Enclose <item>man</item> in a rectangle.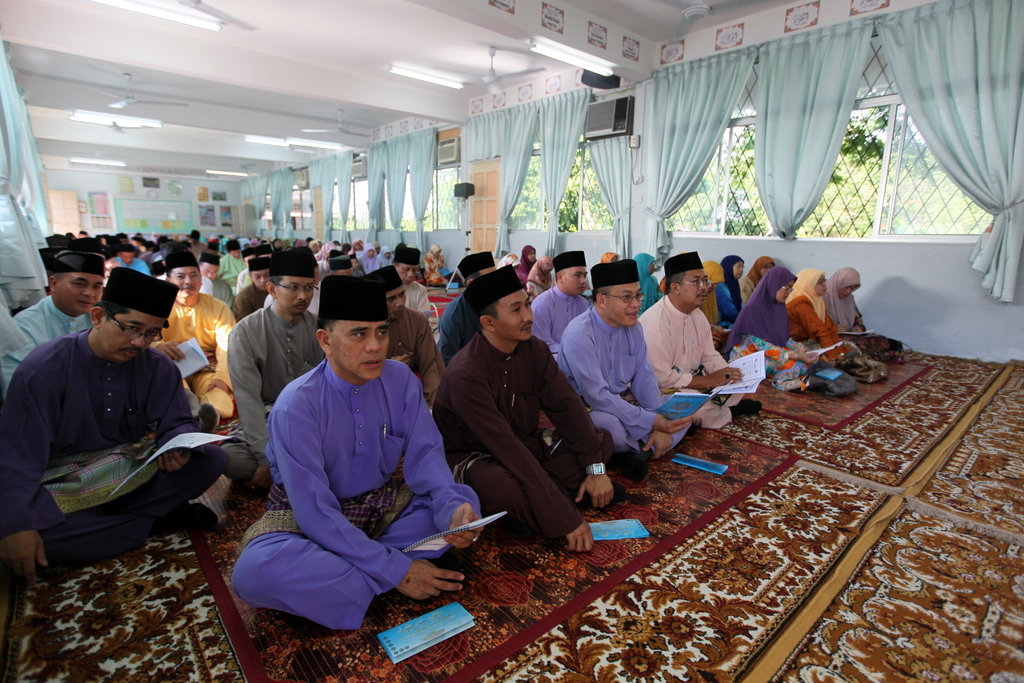
529 249 591 359.
